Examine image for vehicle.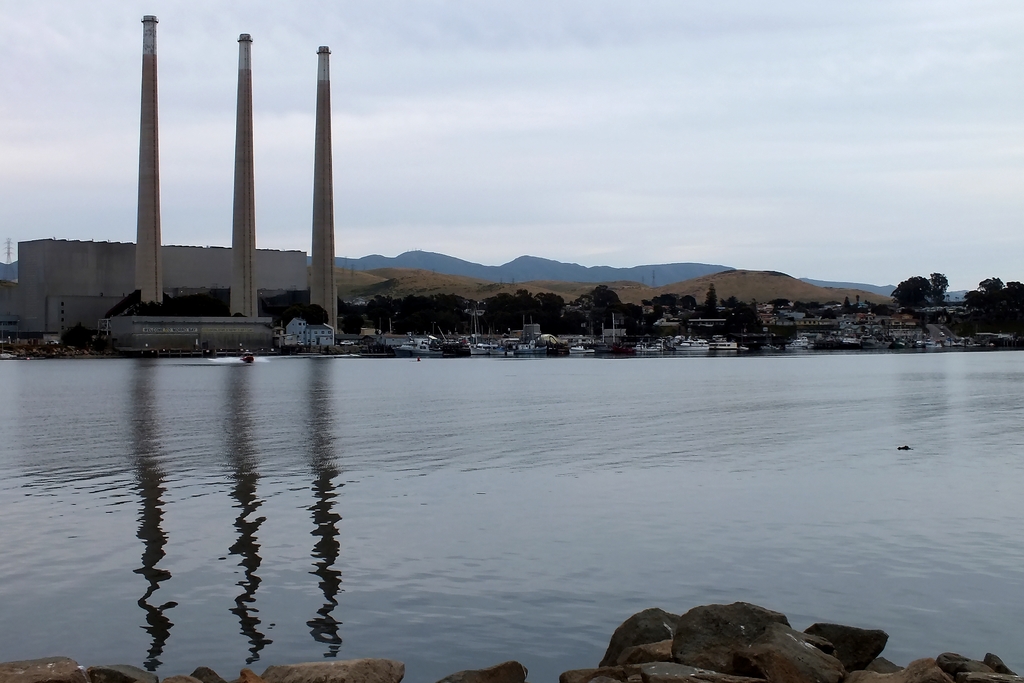
Examination result: left=438, top=340, right=477, bottom=356.
